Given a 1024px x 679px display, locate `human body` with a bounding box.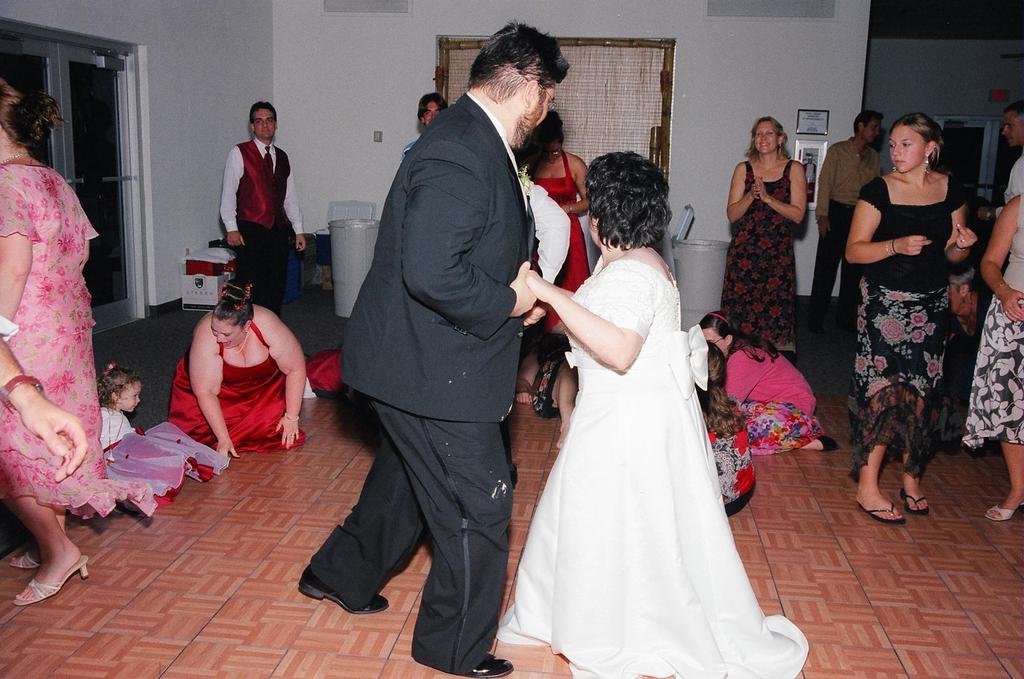
Located: BBox(511, 351, 578, 446).
